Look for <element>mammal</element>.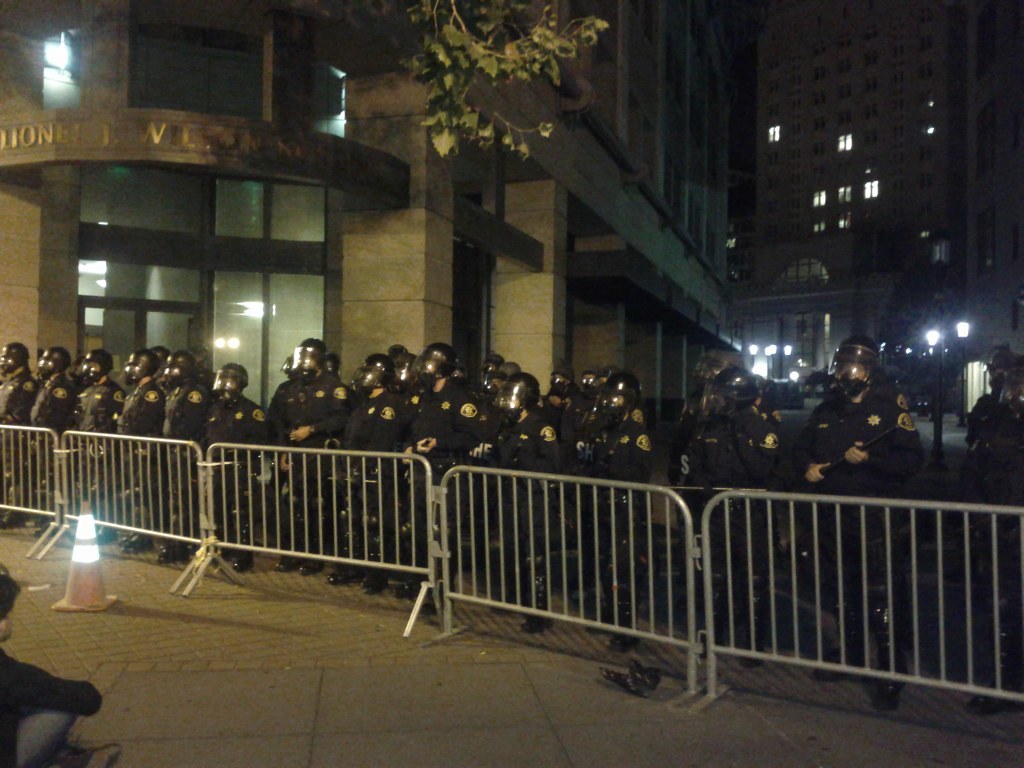
Found: (x1=254, y1=337, x2=344, y2=567).
